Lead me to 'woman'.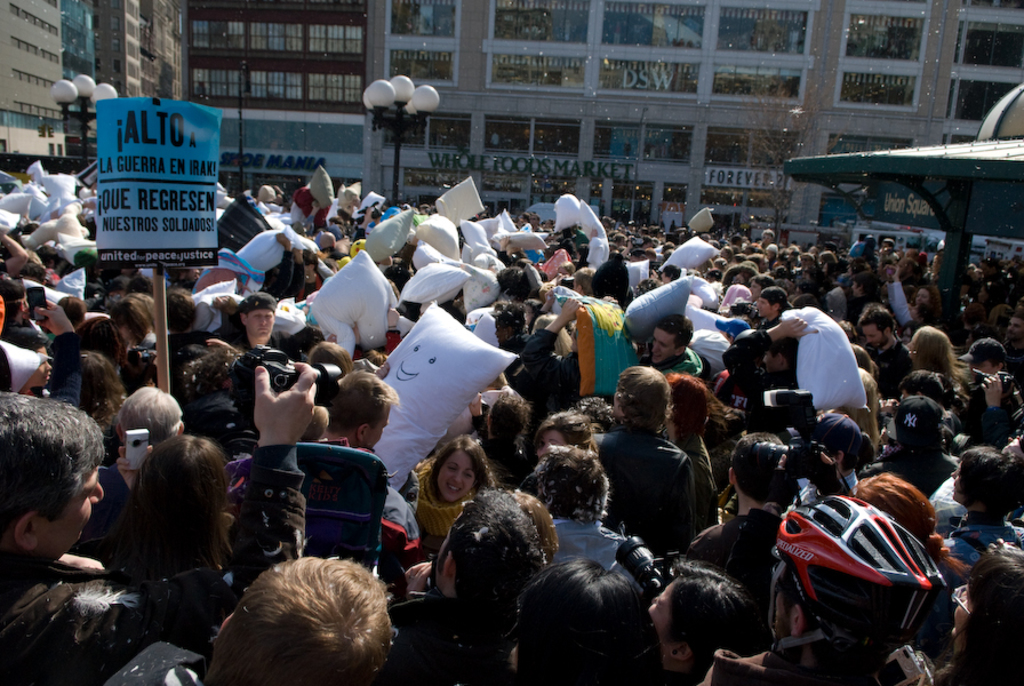
Lead to region(415, 439, 497, 550).
